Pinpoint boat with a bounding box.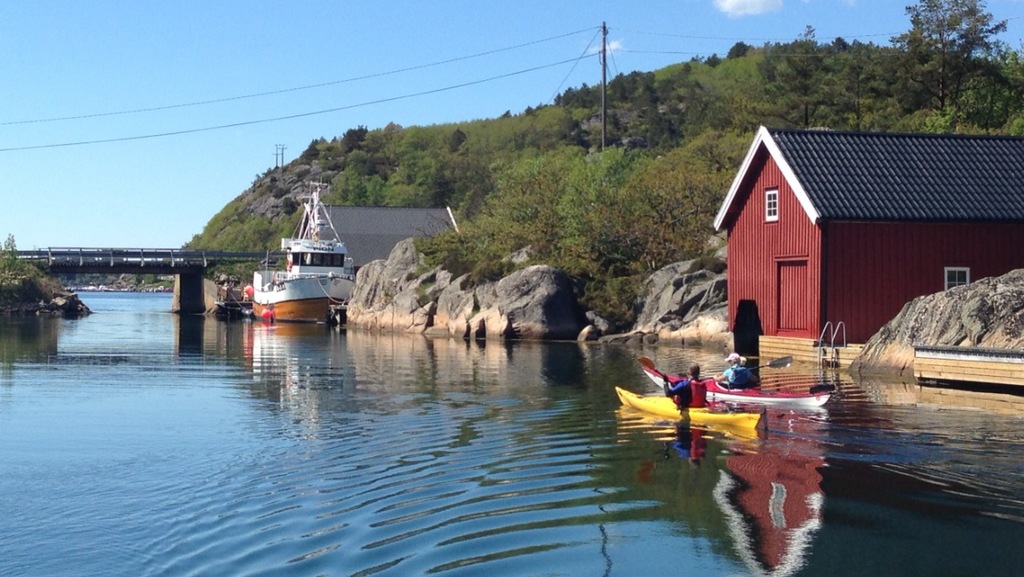
(635,356,835,408).
